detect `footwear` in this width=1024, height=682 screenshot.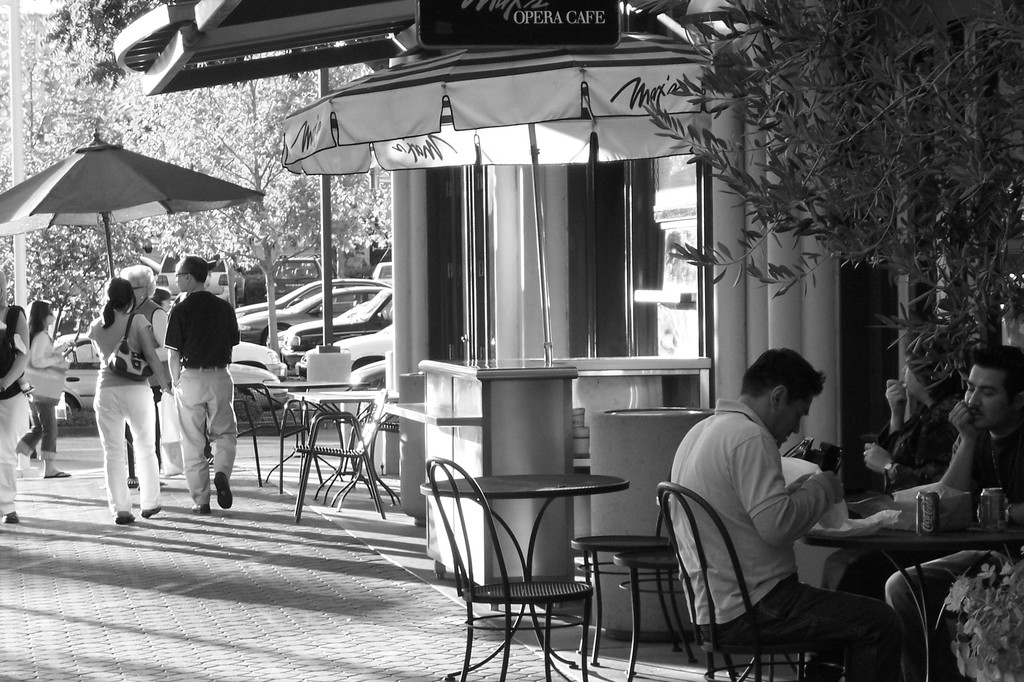
Detection: [left=186, top=499, right=211, bottom=515].
